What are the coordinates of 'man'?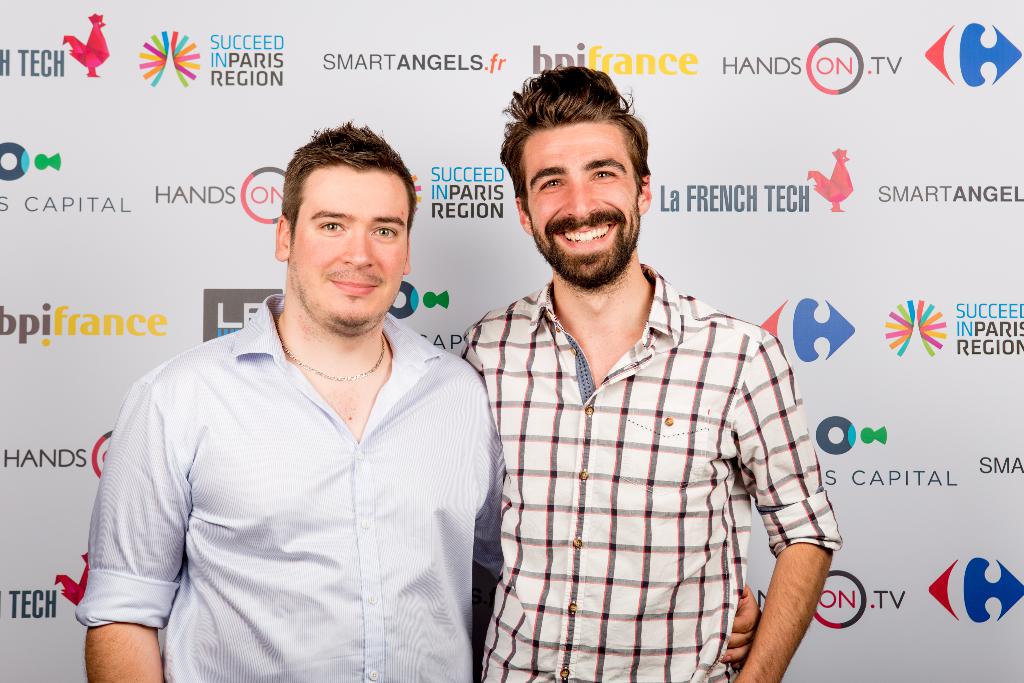
82:117:497:682.
